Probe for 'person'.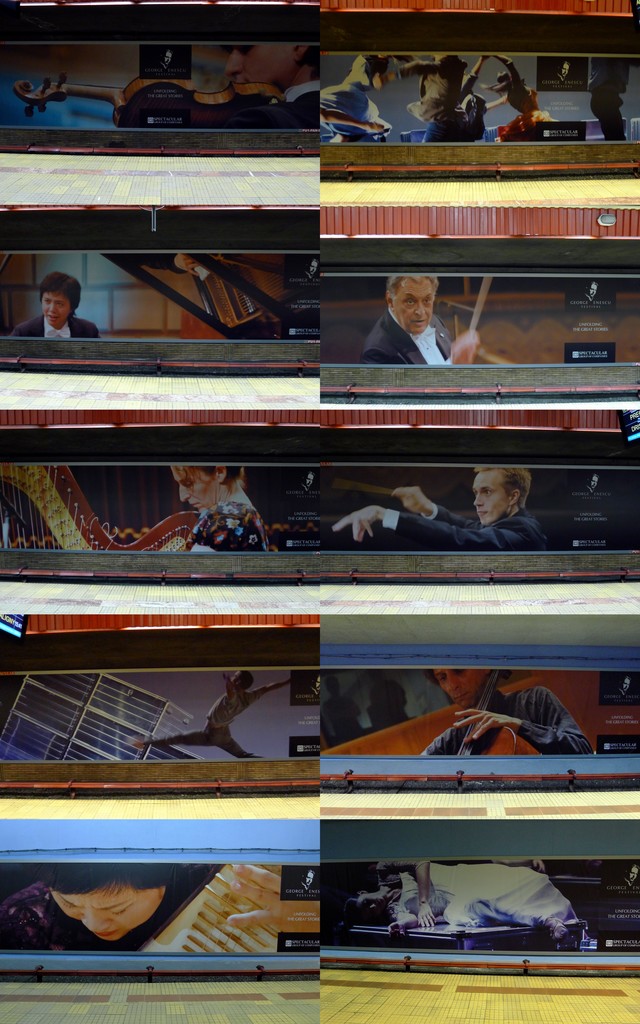
Probe result: left=10, top=274, right=108, bottom=337.
